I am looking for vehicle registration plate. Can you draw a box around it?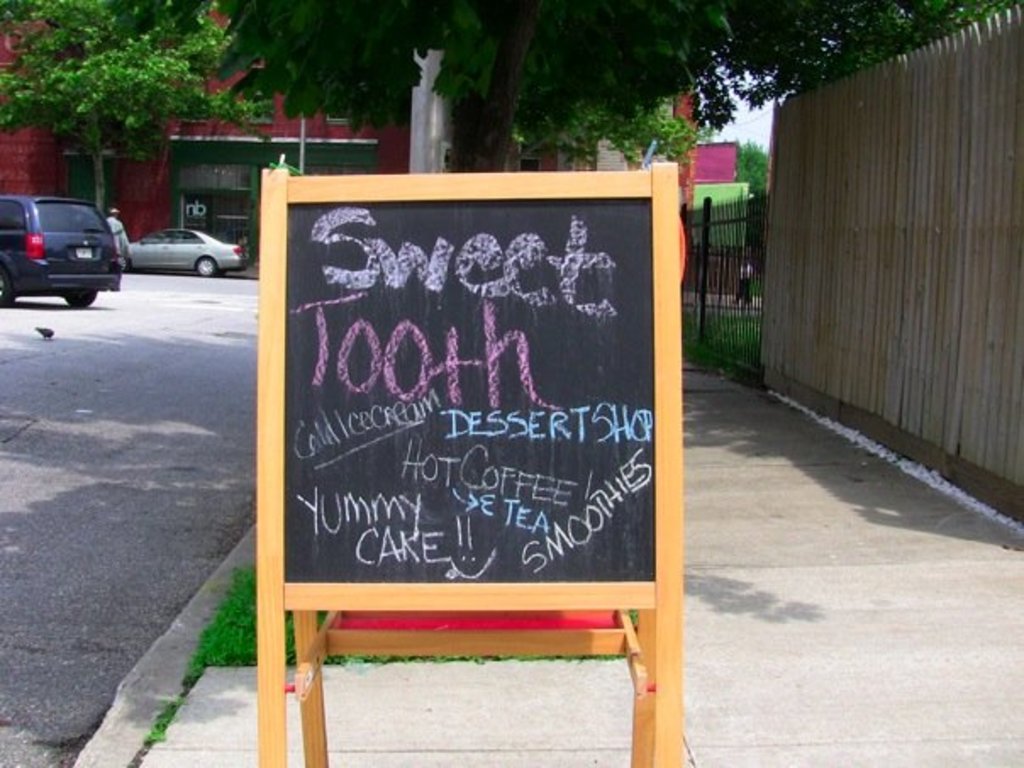
Sure, the bounding box is <region>76, 248, 92, 258</region>.
